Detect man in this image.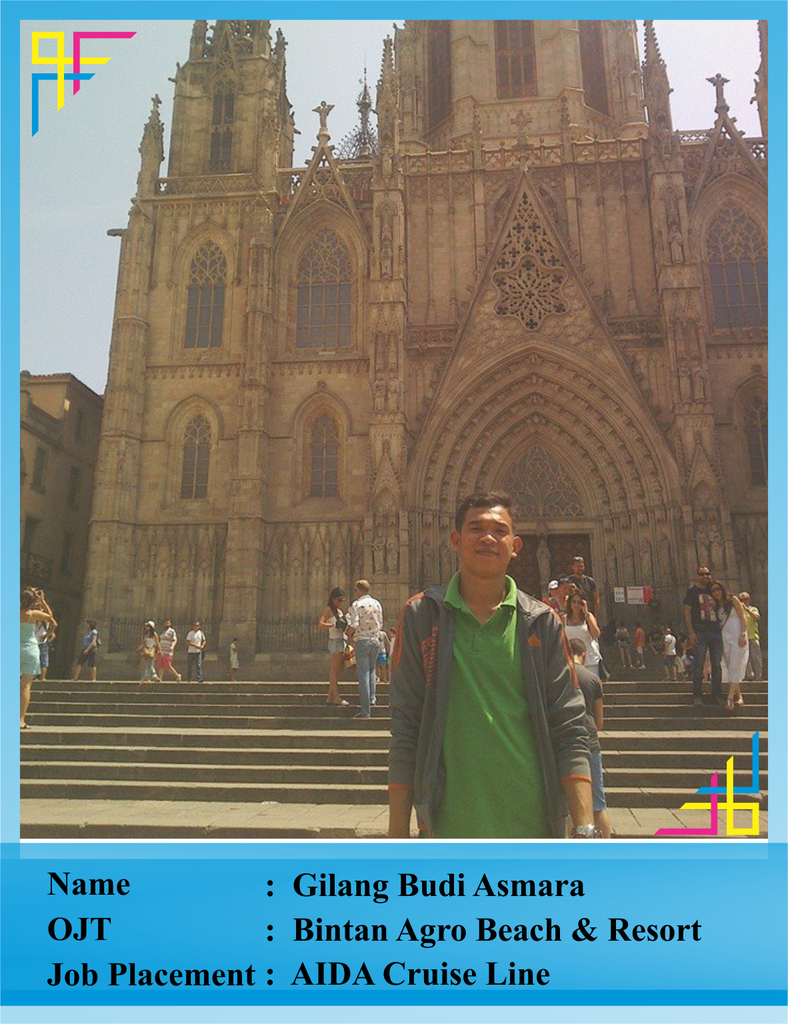
Detection: BBox(379, 477, 607, 852).
